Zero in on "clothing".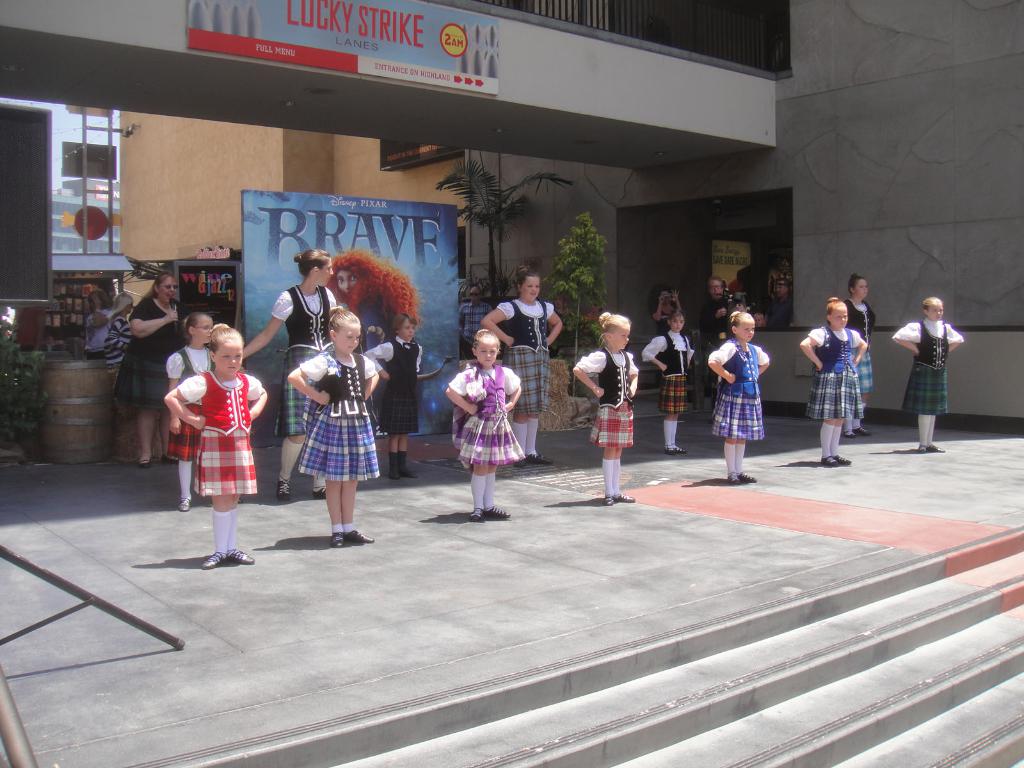
Zeroed in: select_region(890, 315, 967, 419).
